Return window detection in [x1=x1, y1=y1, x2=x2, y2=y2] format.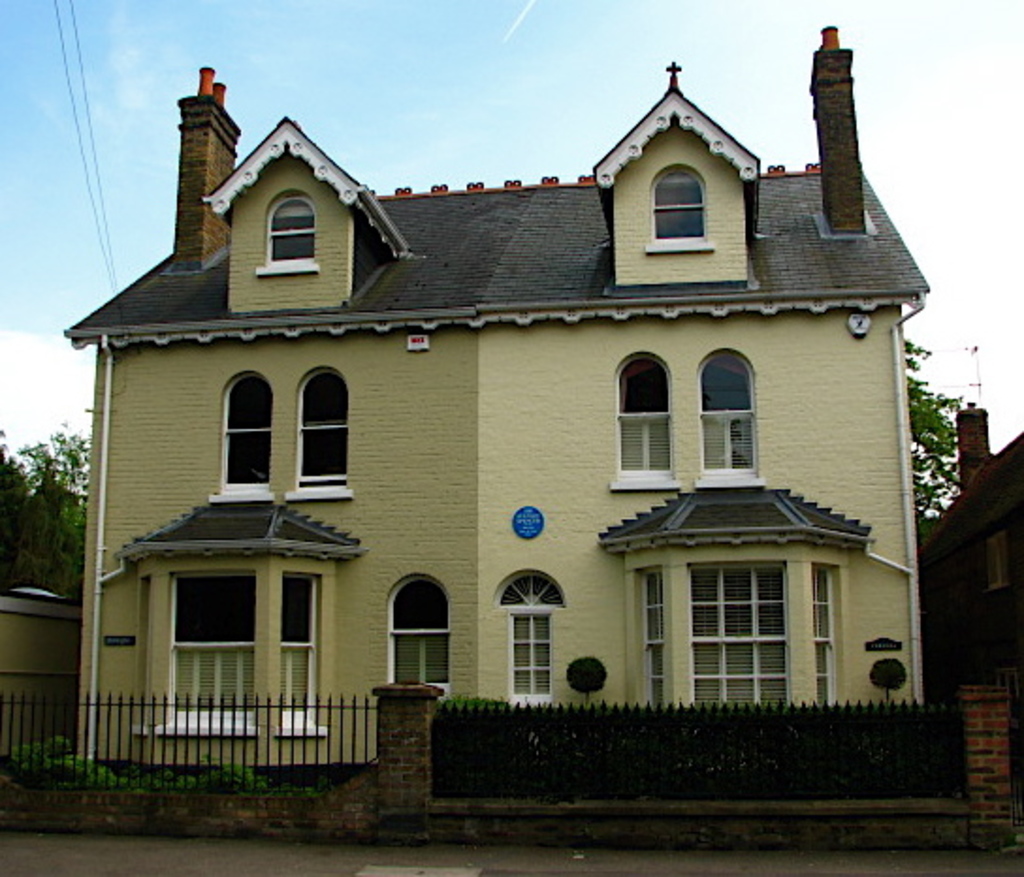
[x1=252, y1=184, x2=324, y2=279].
